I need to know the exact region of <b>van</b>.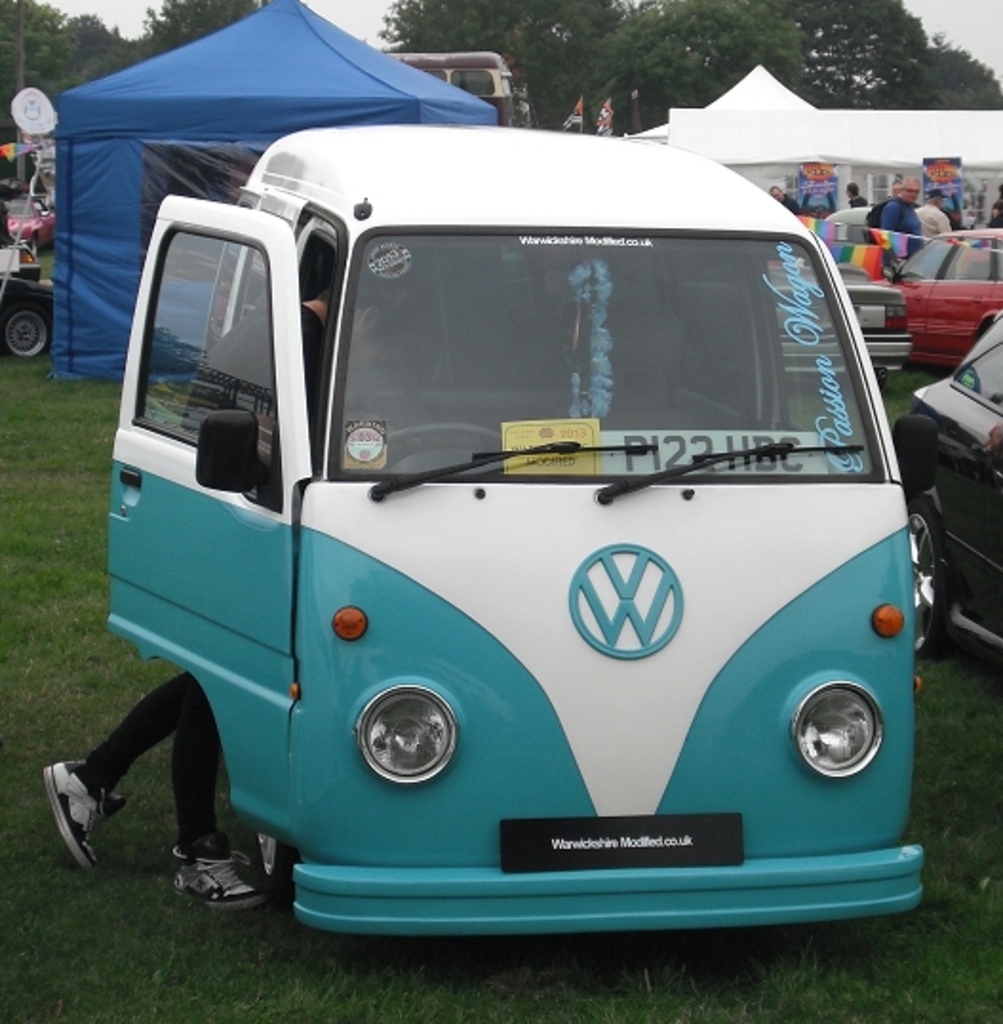
Region: select_region(107, 122, 940, 944).
